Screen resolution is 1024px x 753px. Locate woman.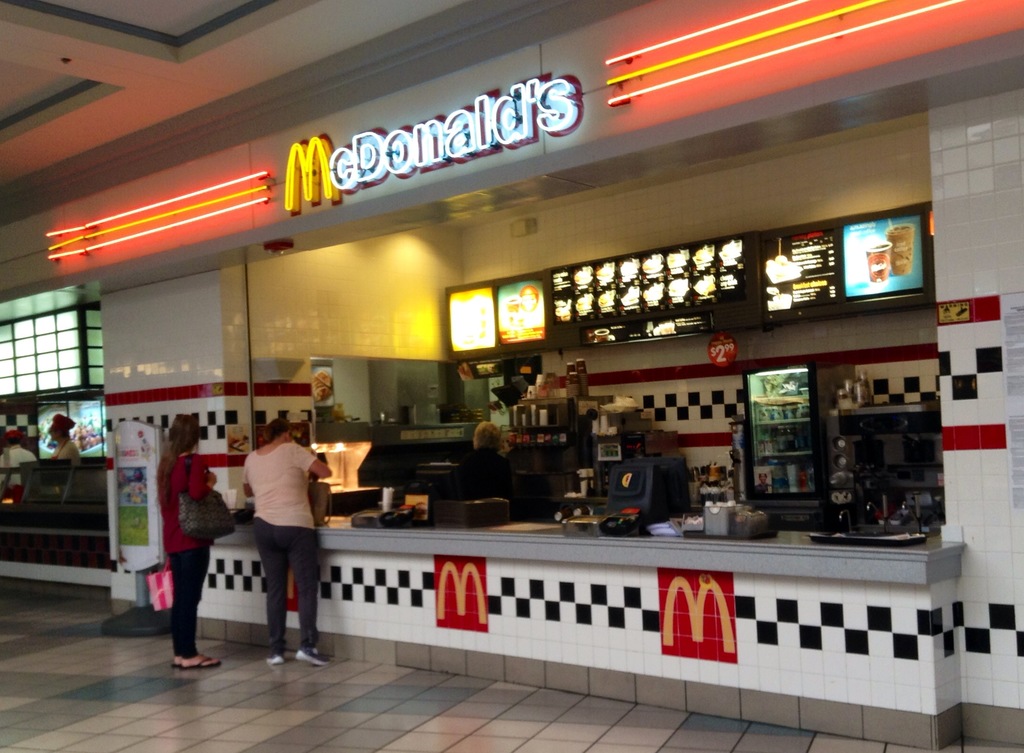
157:416:219:668.
